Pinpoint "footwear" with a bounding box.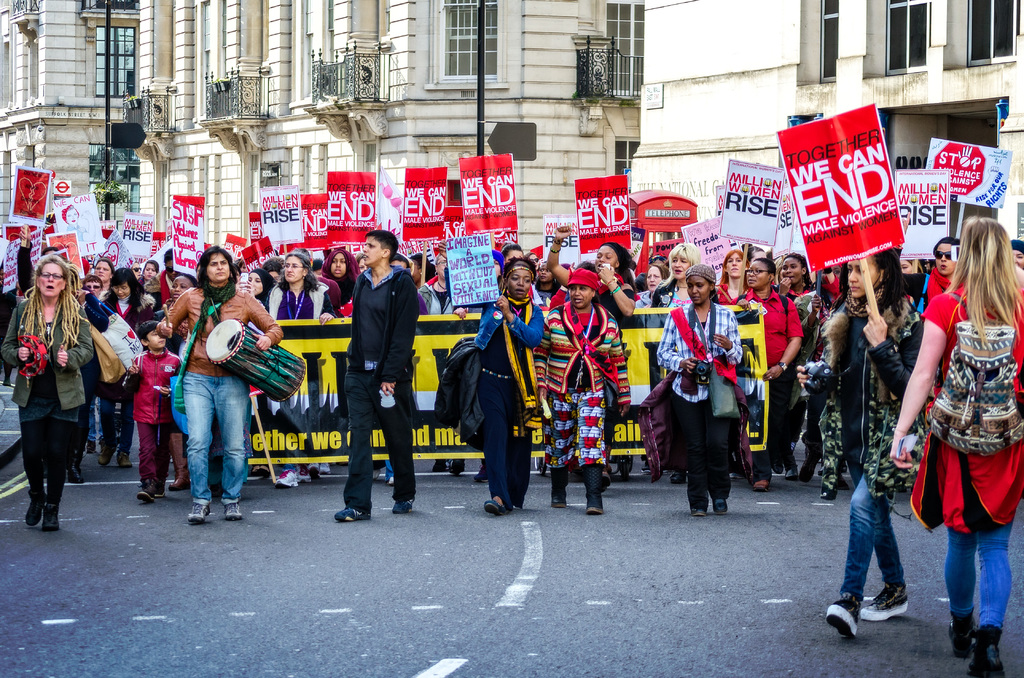
pyautogui.locateOnScreen(966, 622, 1007, 677).
